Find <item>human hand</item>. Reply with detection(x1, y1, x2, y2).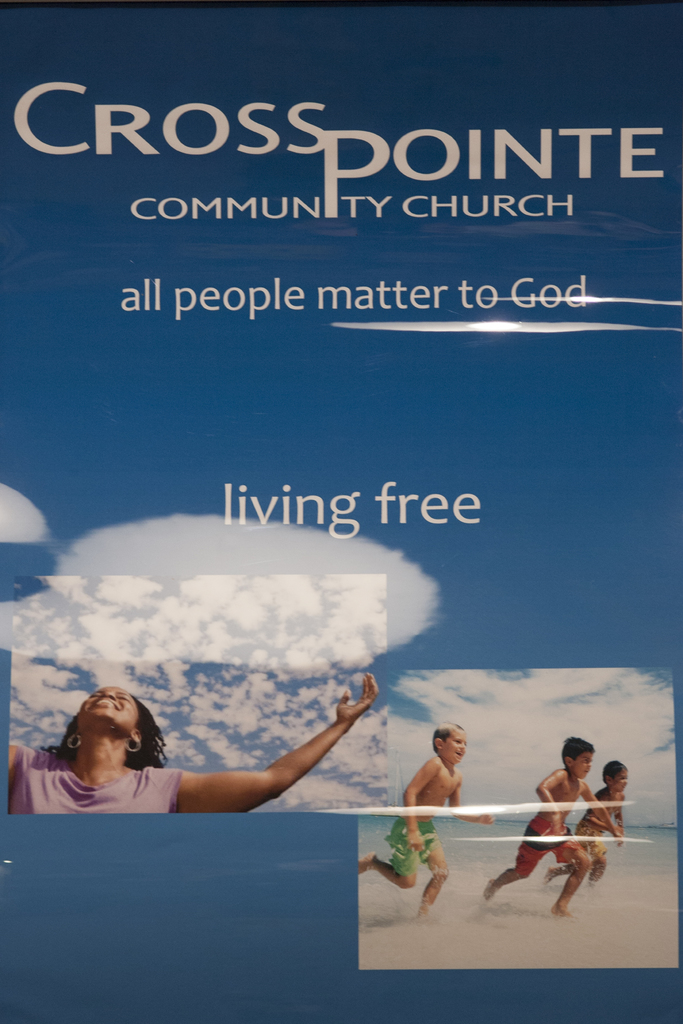
detection(406, 830, 426, 851).
